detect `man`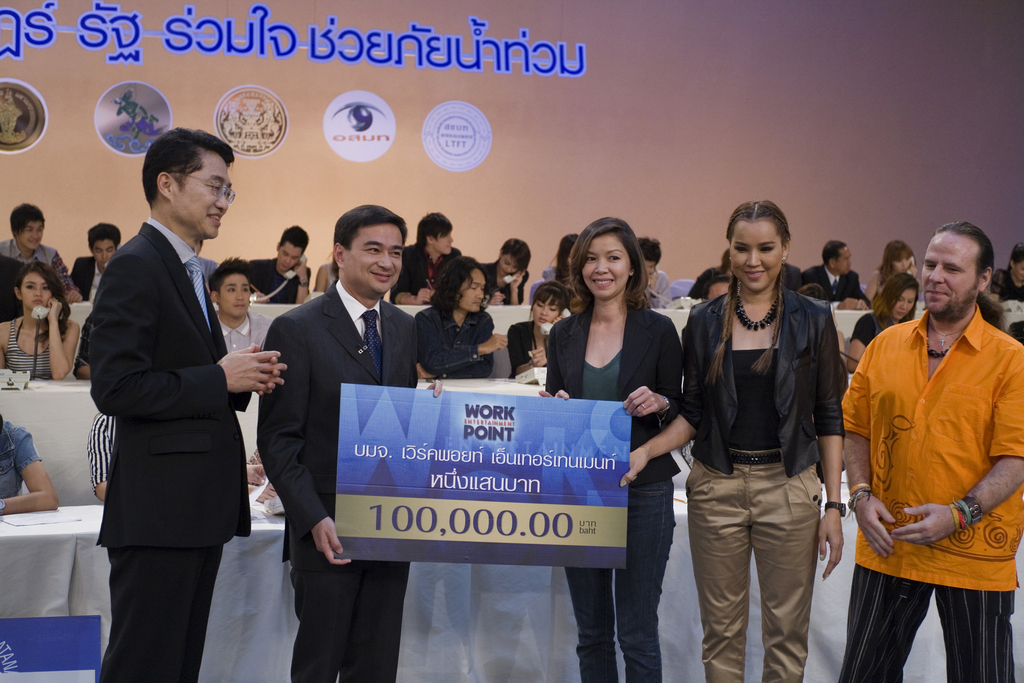
(1,201,83,302)
